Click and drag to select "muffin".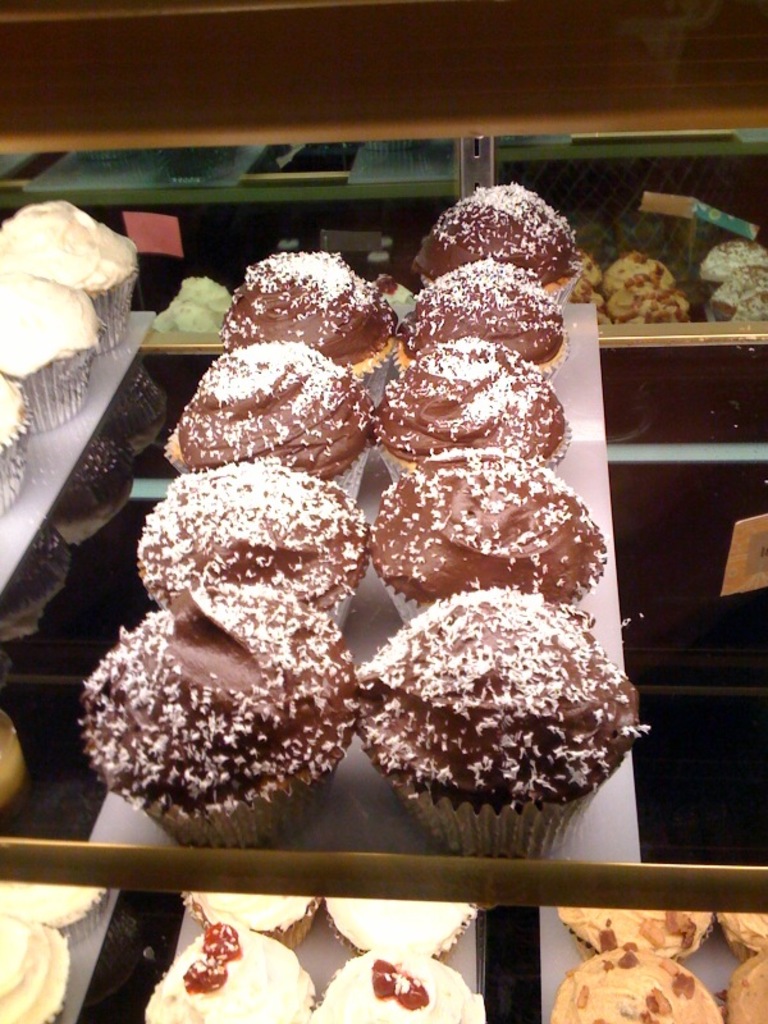
Selection: select_region(329, 884, 471, 973).
